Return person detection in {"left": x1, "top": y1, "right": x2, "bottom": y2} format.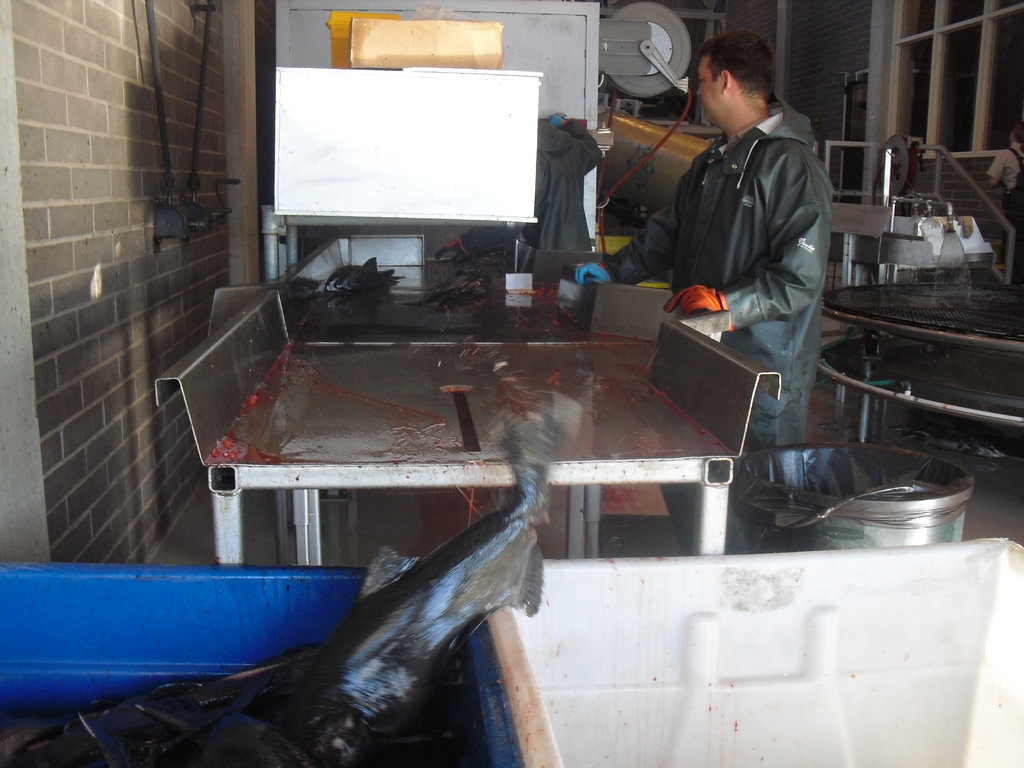
{"left": 647, "top": 4, "right": 840, "bottom": 422}.
